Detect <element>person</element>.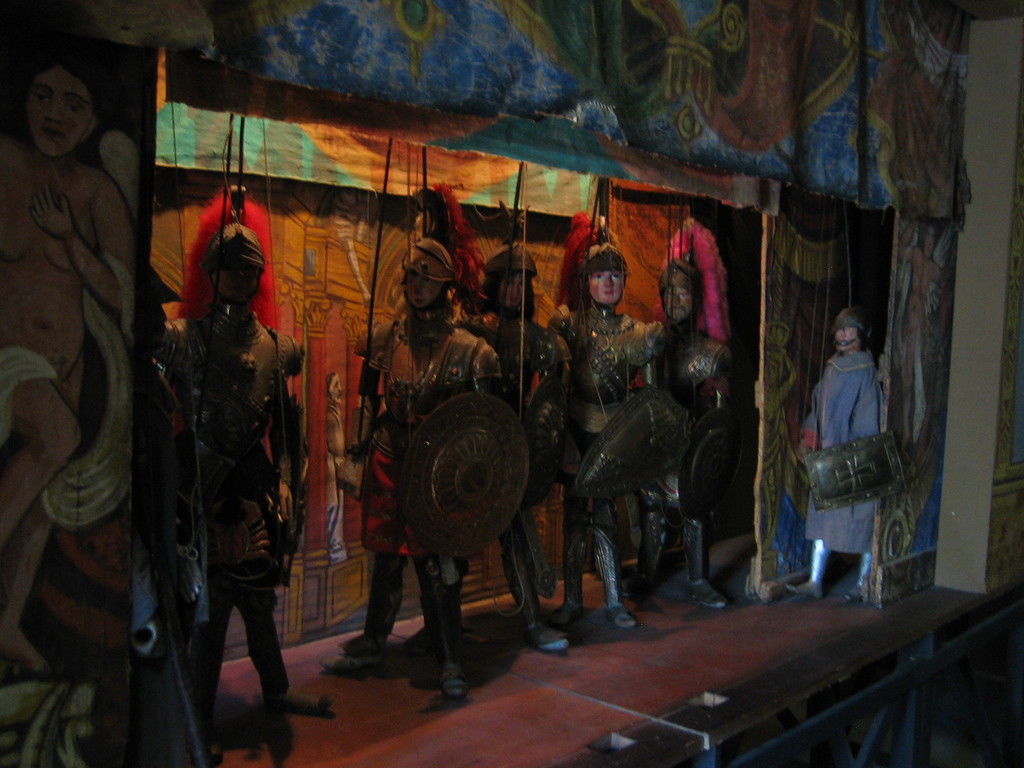
Detected at left=326, top=223, right=506, bottom=703.
